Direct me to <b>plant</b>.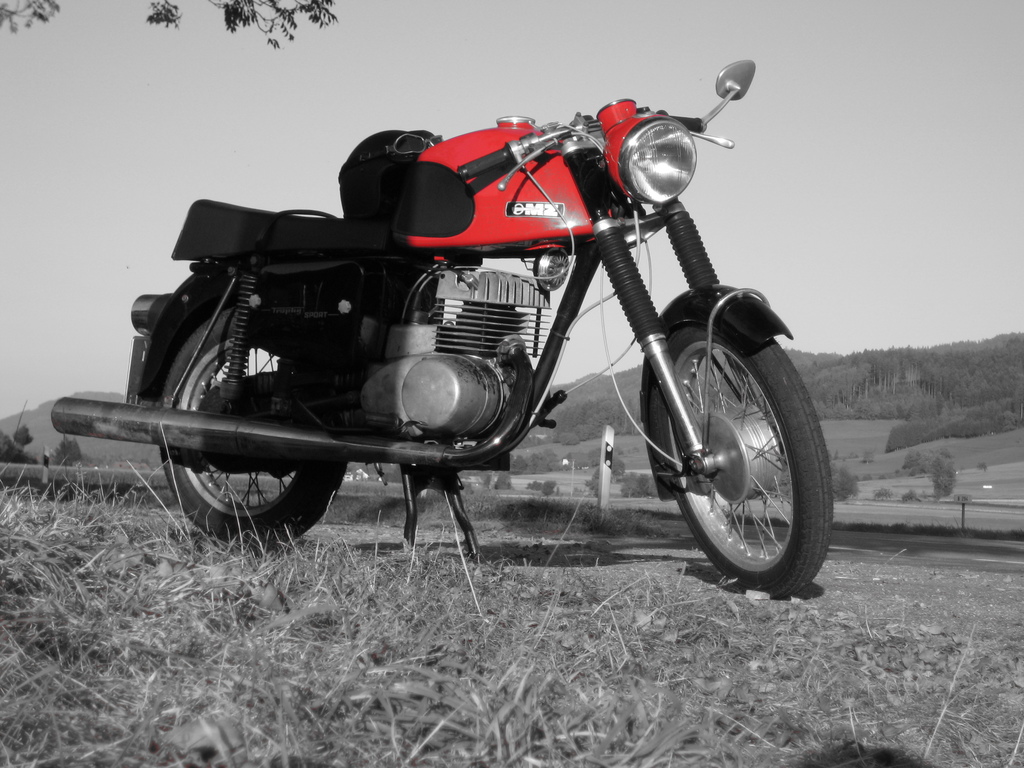
Direction: (x1=912, y1=458, x2=931, y2=471).
